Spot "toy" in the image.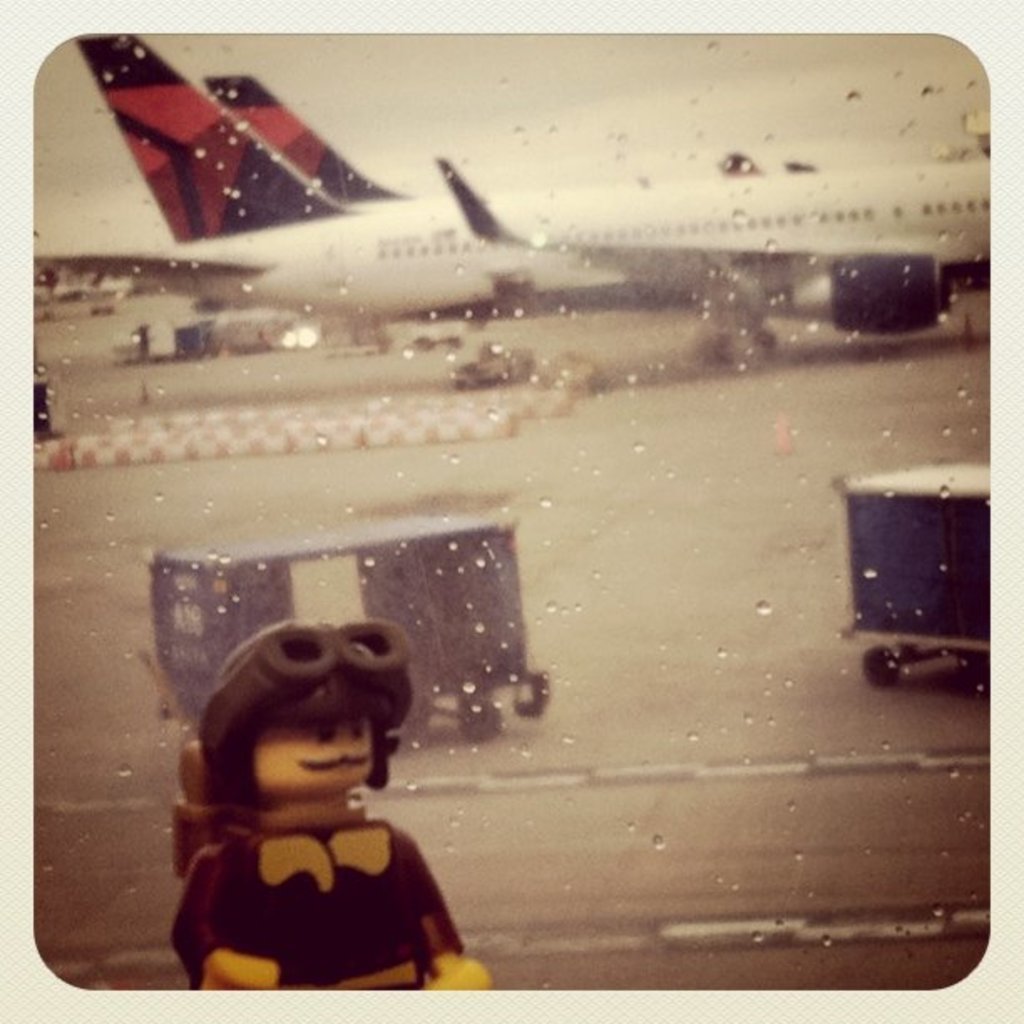
"toy" found at BBox(172, 617, 492, 992).
